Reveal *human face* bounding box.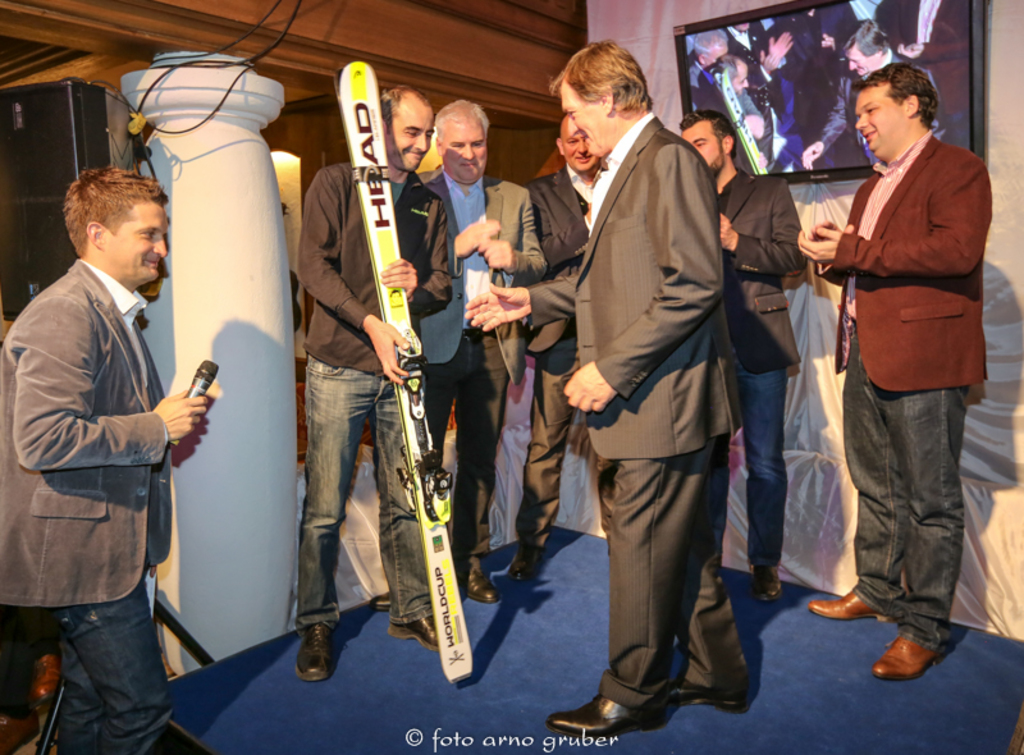
Revealed: crop(682, 119, 726, 177).
